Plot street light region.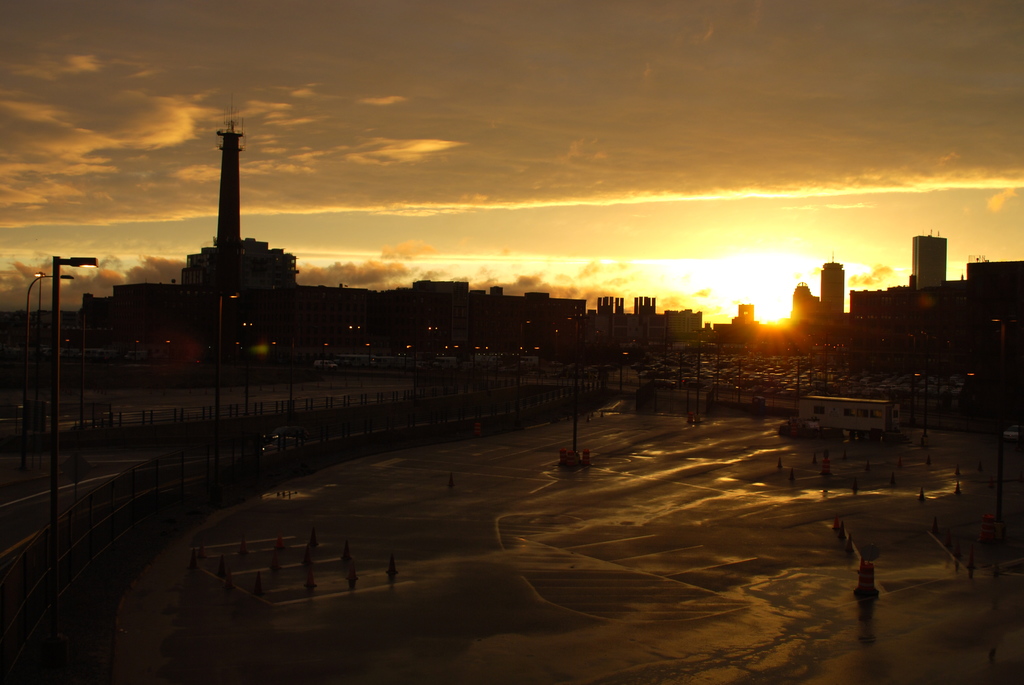
Plotted at (913,369,925,448).
